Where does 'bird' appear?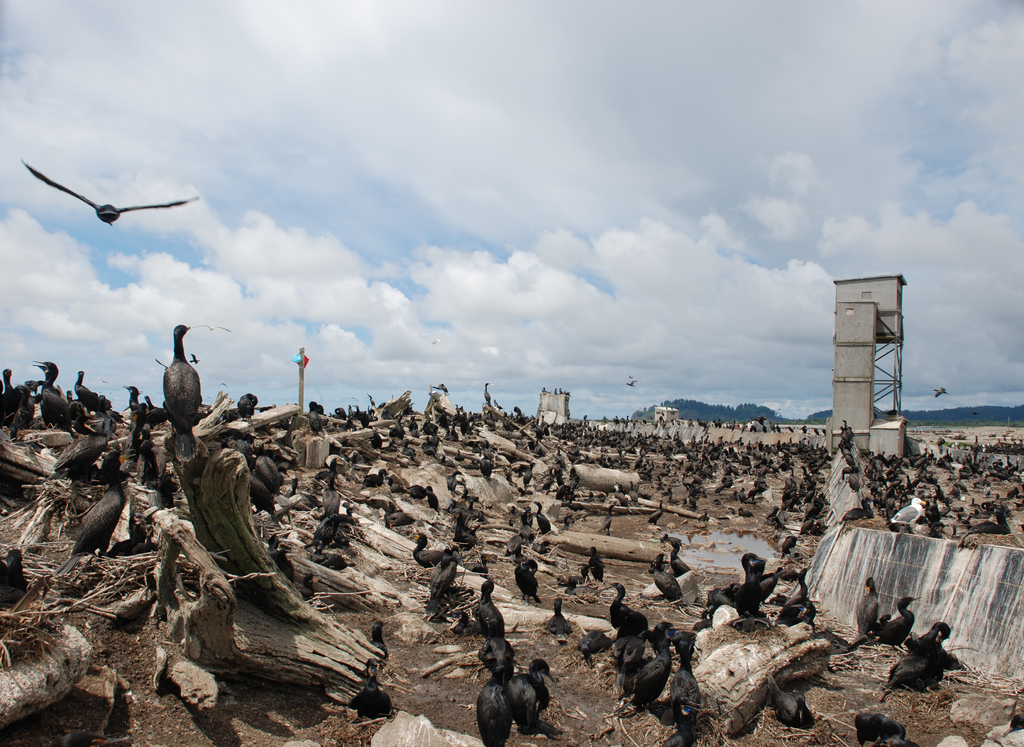
Appears at {"left": 32, "top": 355, "right": 76, "bottom": 439}.
